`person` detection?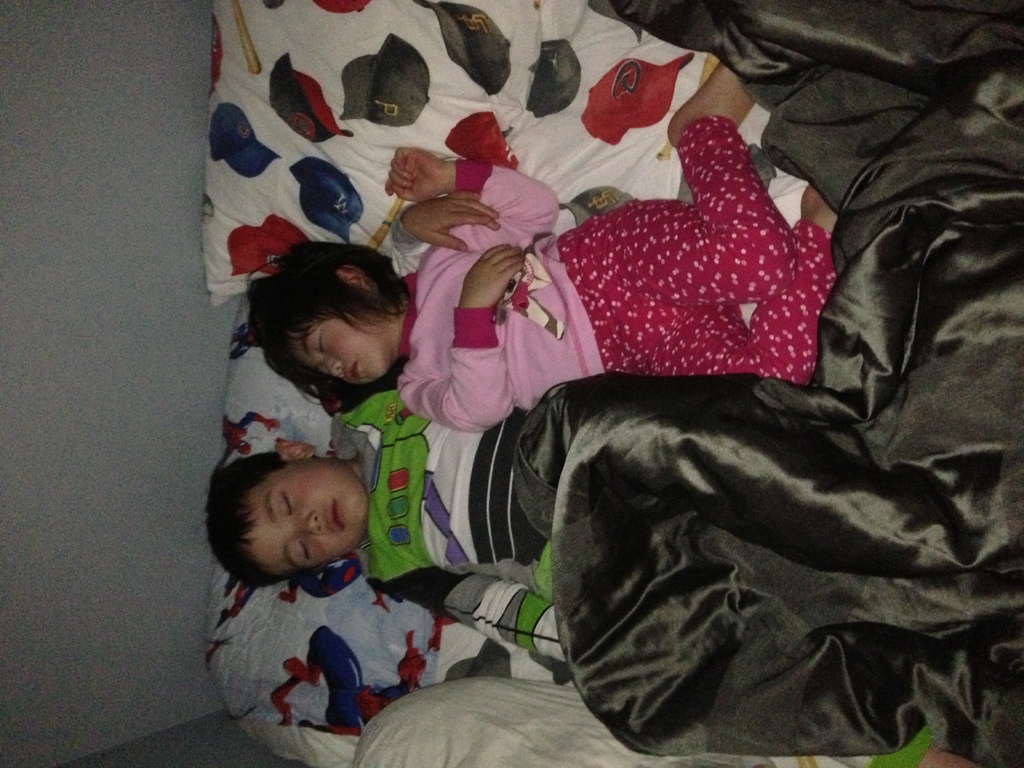
[left=251, top=61, right=841, bottom=429]
